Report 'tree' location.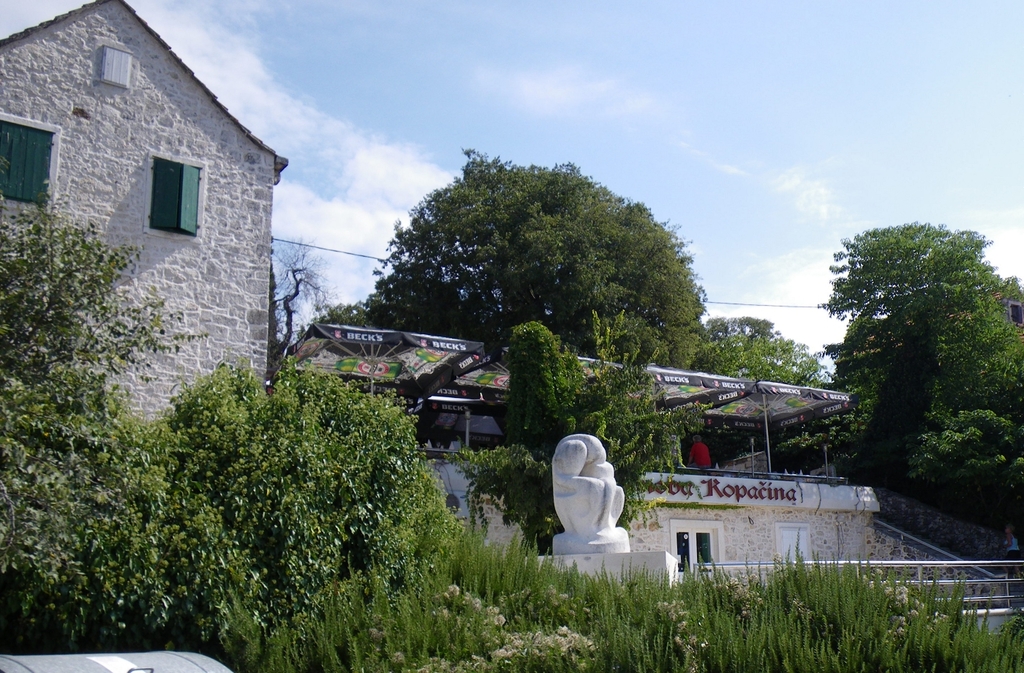
Report: select_region(447, 308, 714, 552).
